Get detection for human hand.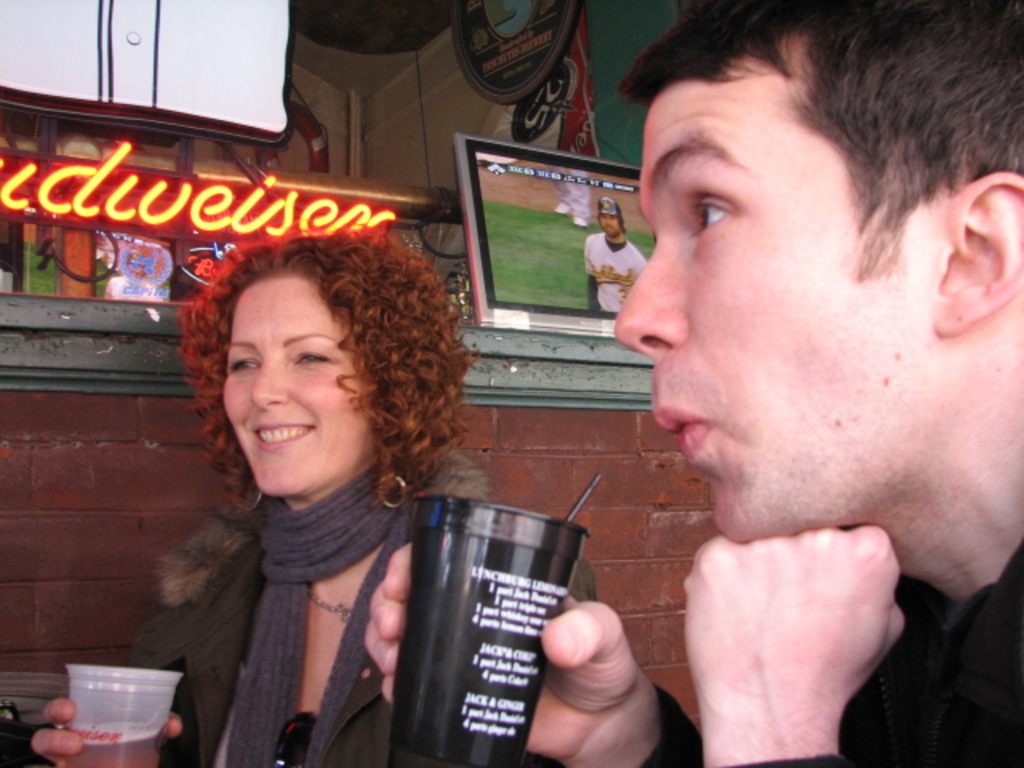
Detection: BBox(363, 539, 643, 760).
